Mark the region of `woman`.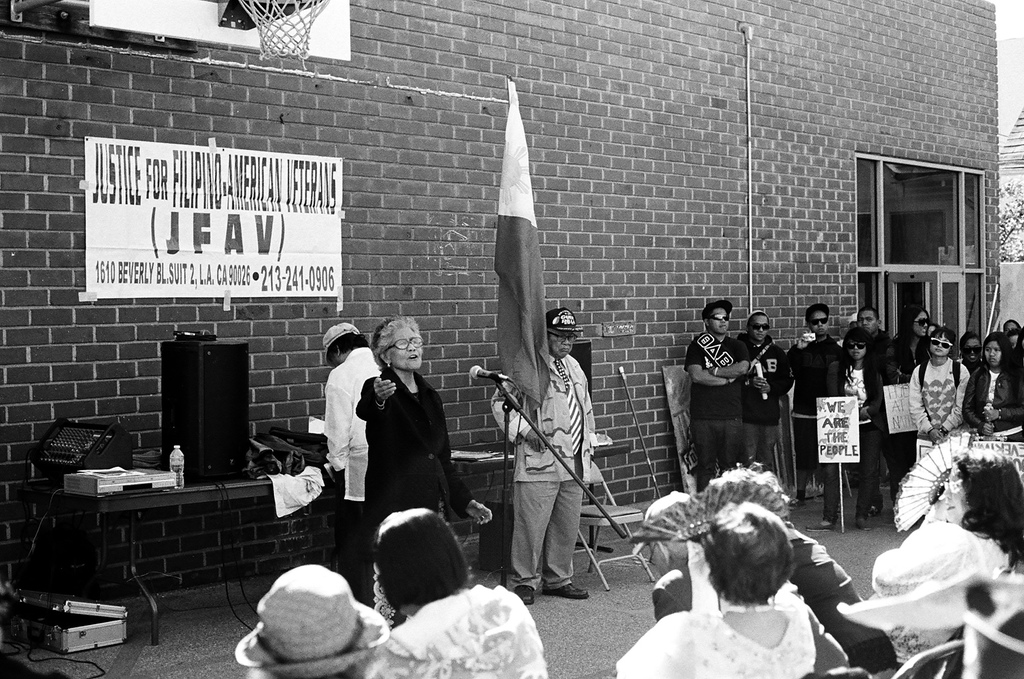
Region: {"x1": 820, "y1": 325, "x2": 881, "y2": 528}.
